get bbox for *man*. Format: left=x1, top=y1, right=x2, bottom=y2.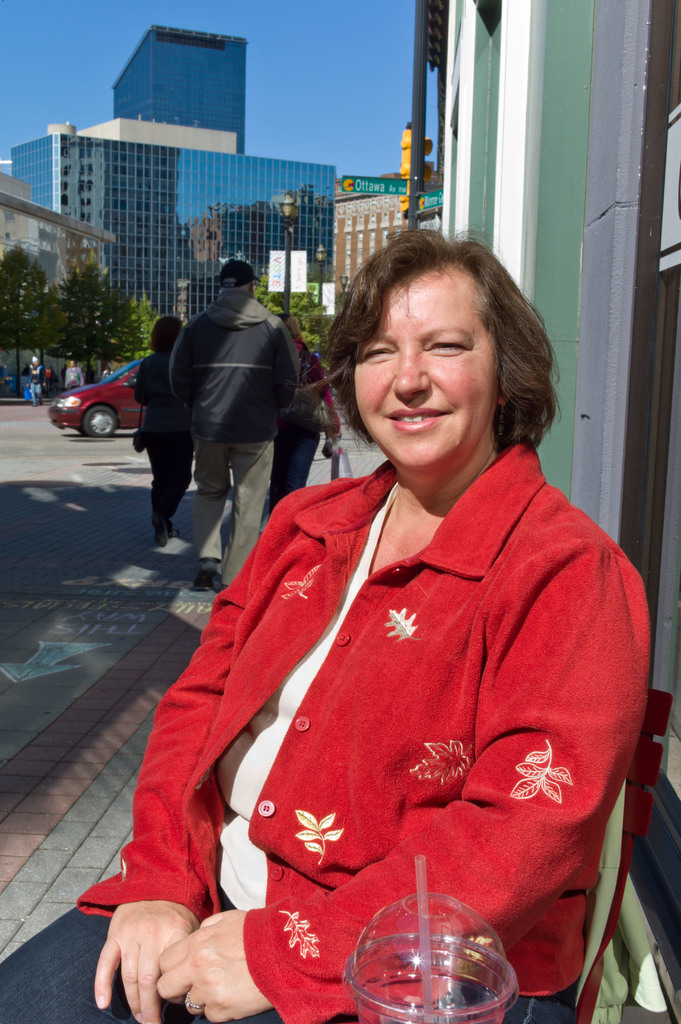
left=62, top=361, right=84, bottom=390.
